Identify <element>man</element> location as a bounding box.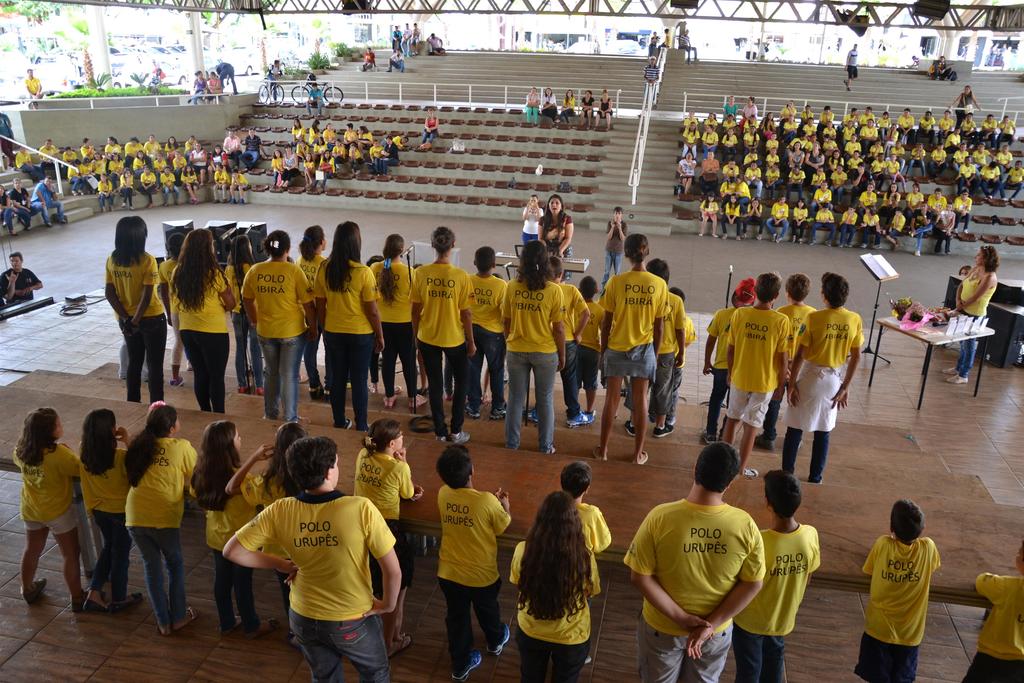
358:47:376:70.
